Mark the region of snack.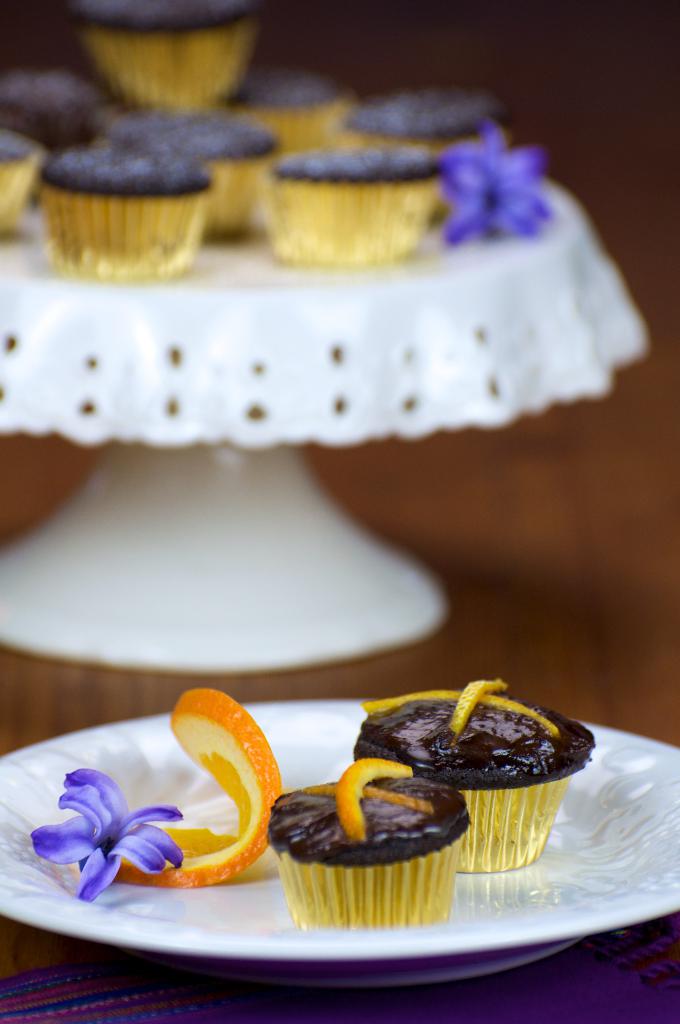
Region: locate(349, 673, 596, 792).
